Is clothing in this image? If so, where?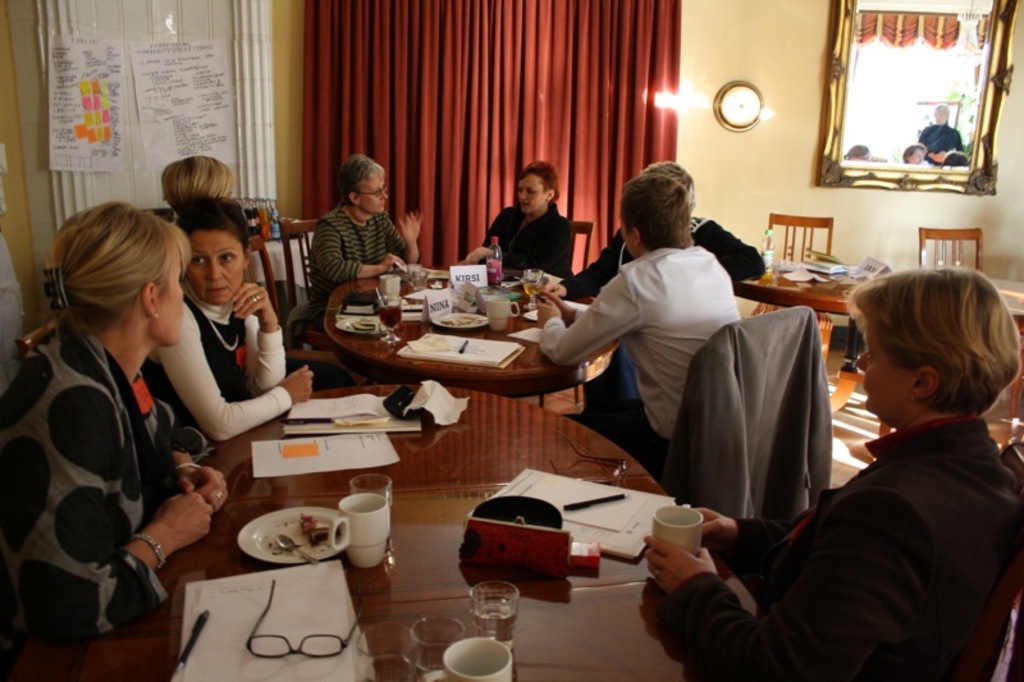
Yes, at crop(686, 299, 850, 525).
